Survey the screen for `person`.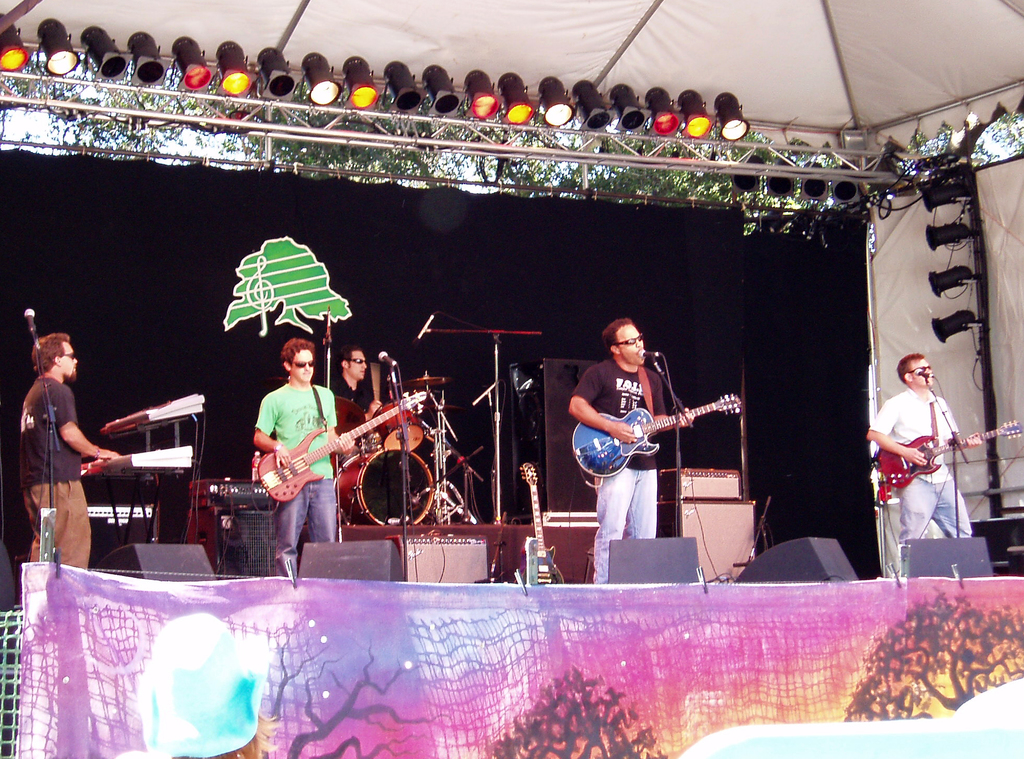
Survey found: {"left": 255, "top": 337, "right": 351, "bottom": 578}.
